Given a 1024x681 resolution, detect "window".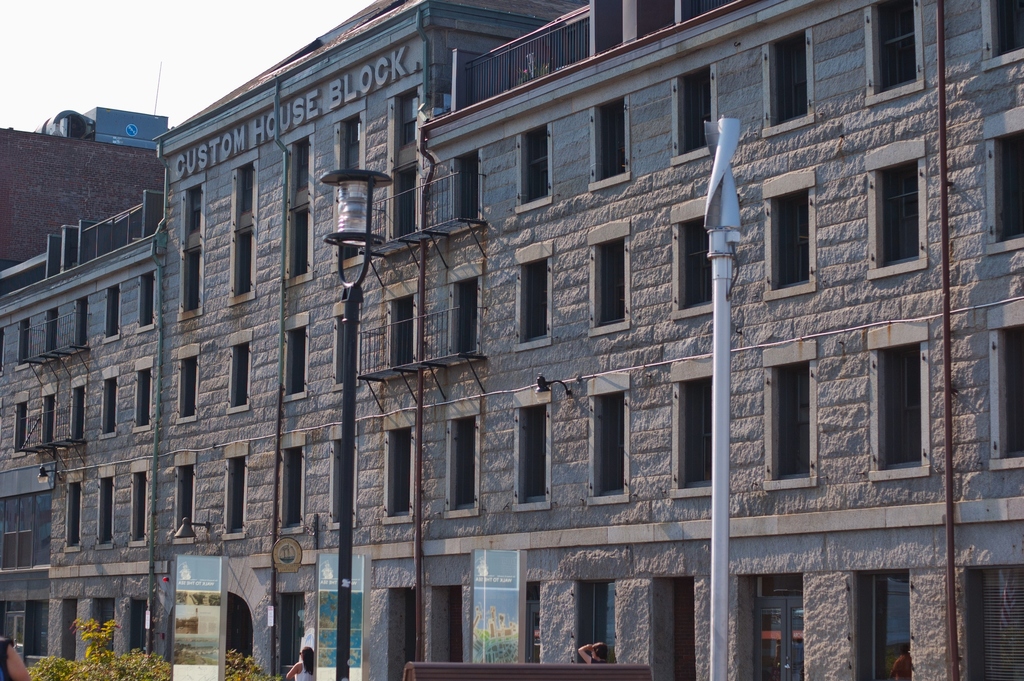
Rect(273, 427, 309, 541).
